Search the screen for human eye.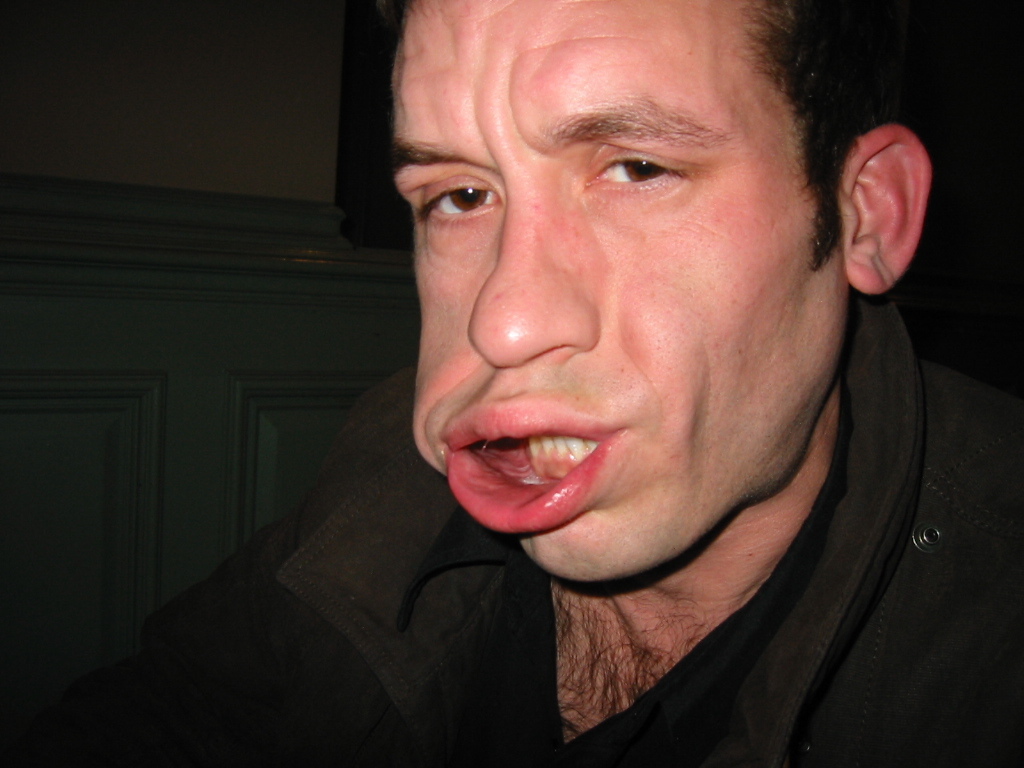
Found at (586,129,708,192).
